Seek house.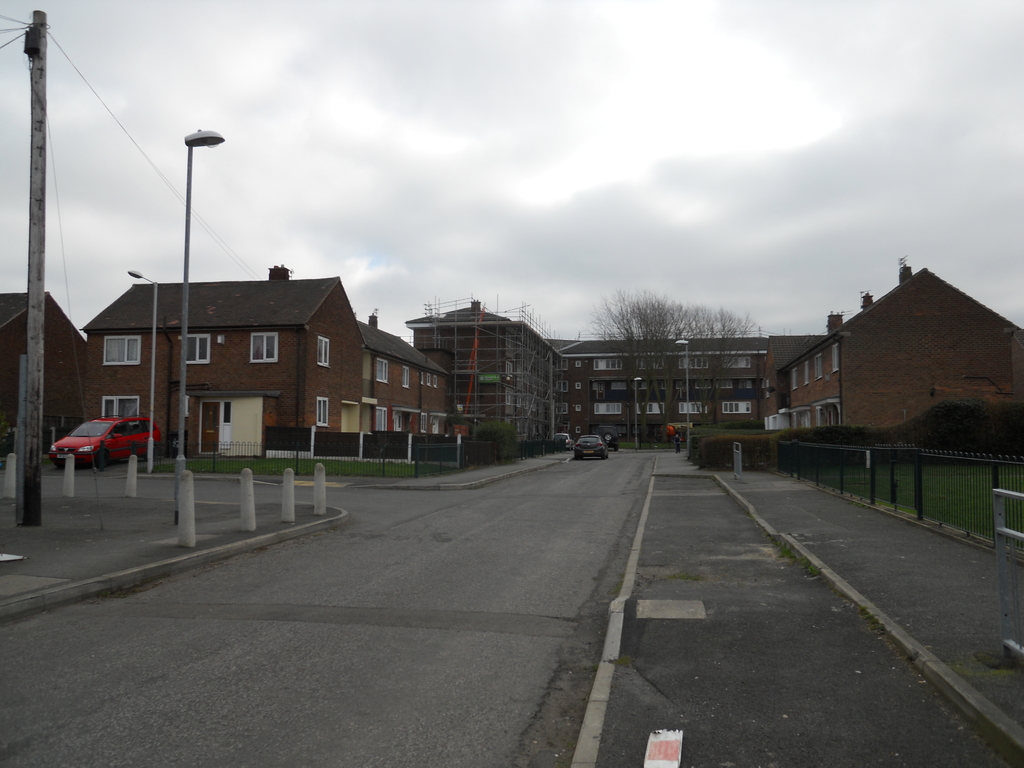
360/312/447/442.
